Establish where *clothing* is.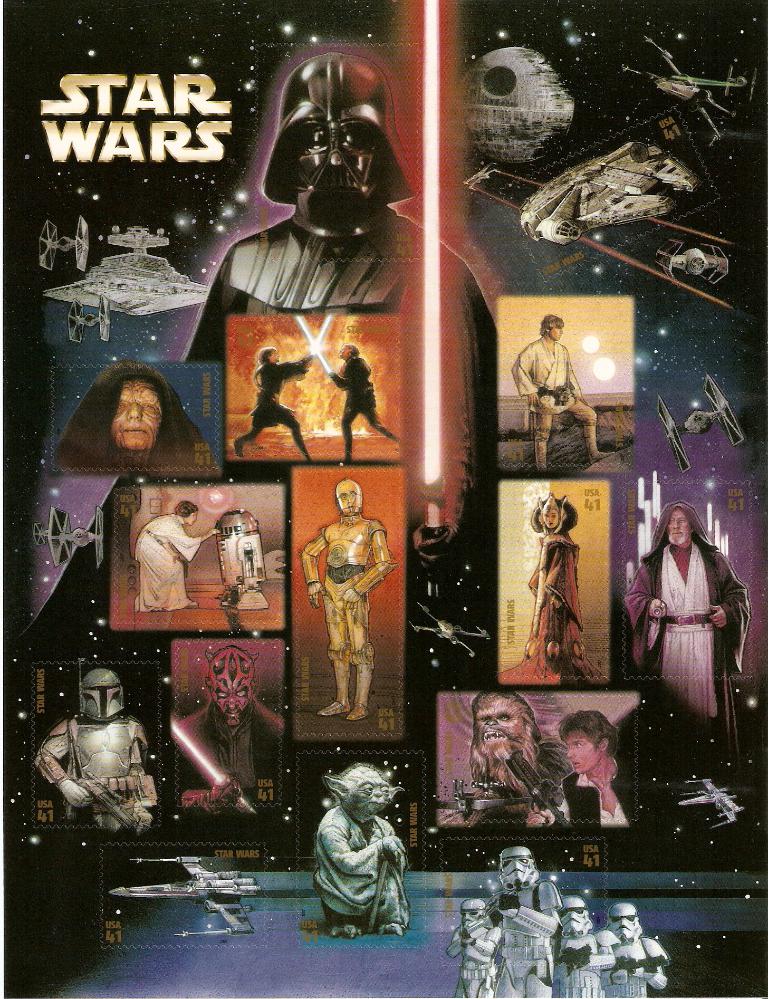
Established at detection(511, 337, 597, 473).
